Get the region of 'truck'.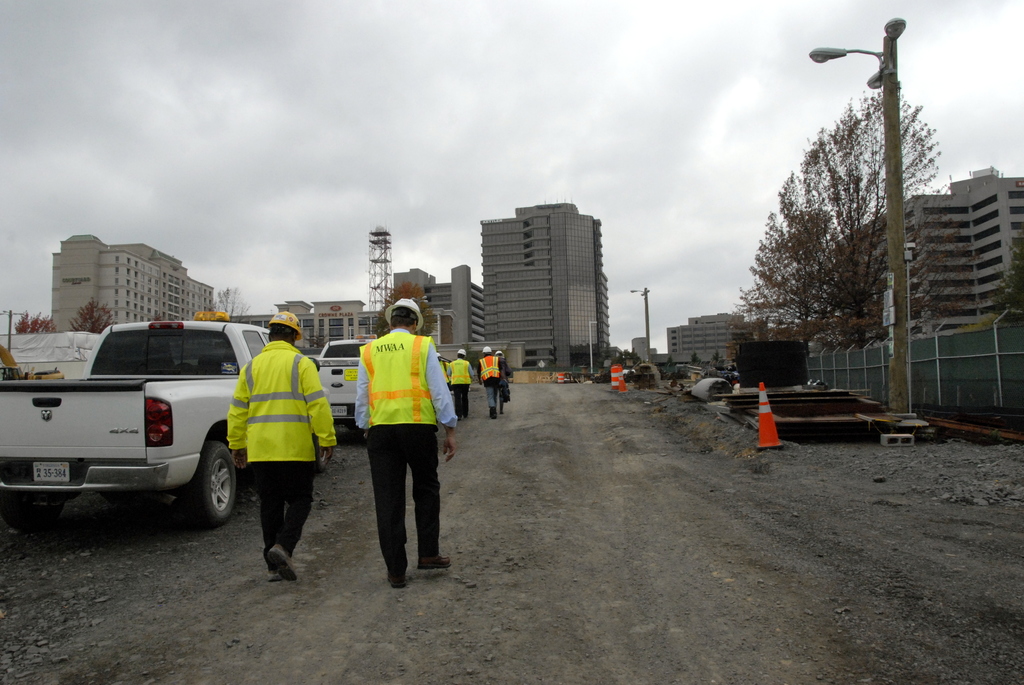
5/326/276/540.
